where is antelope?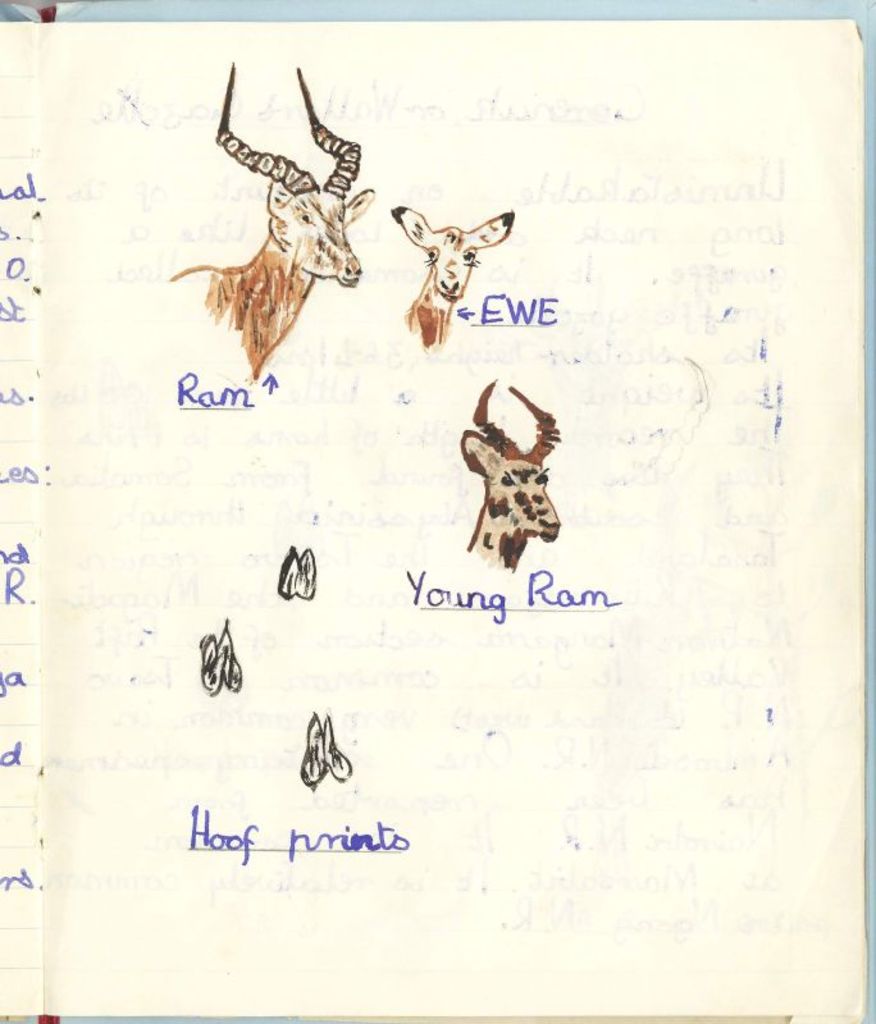
<bbox>393, 204, 511, 346</bbox>.
